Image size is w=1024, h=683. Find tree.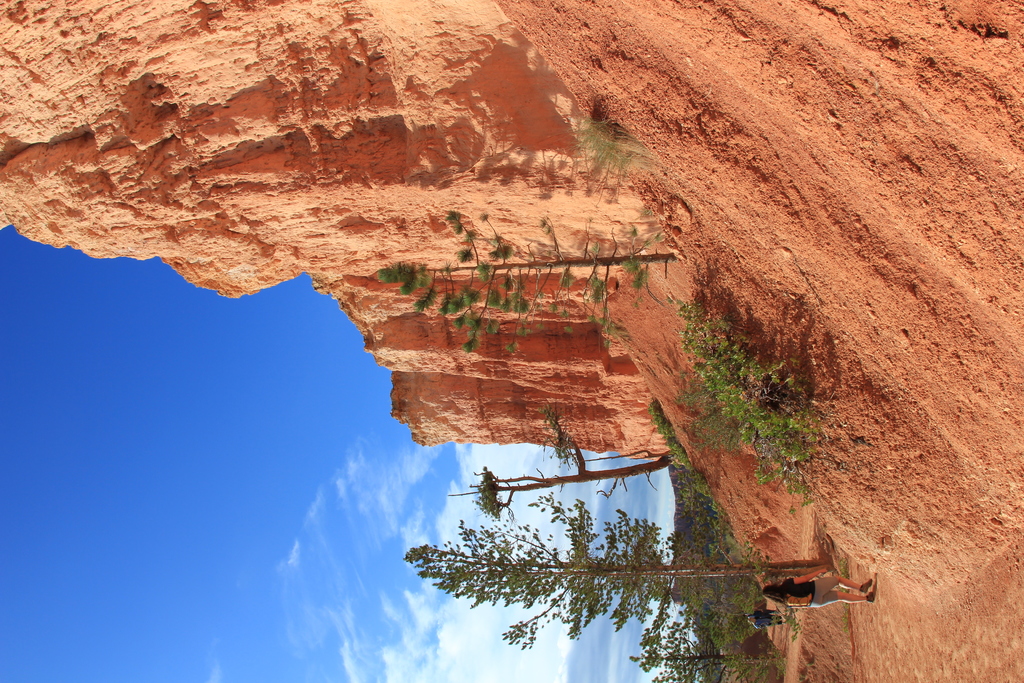
x1=473 y1=435 x2=669 y2=527.
